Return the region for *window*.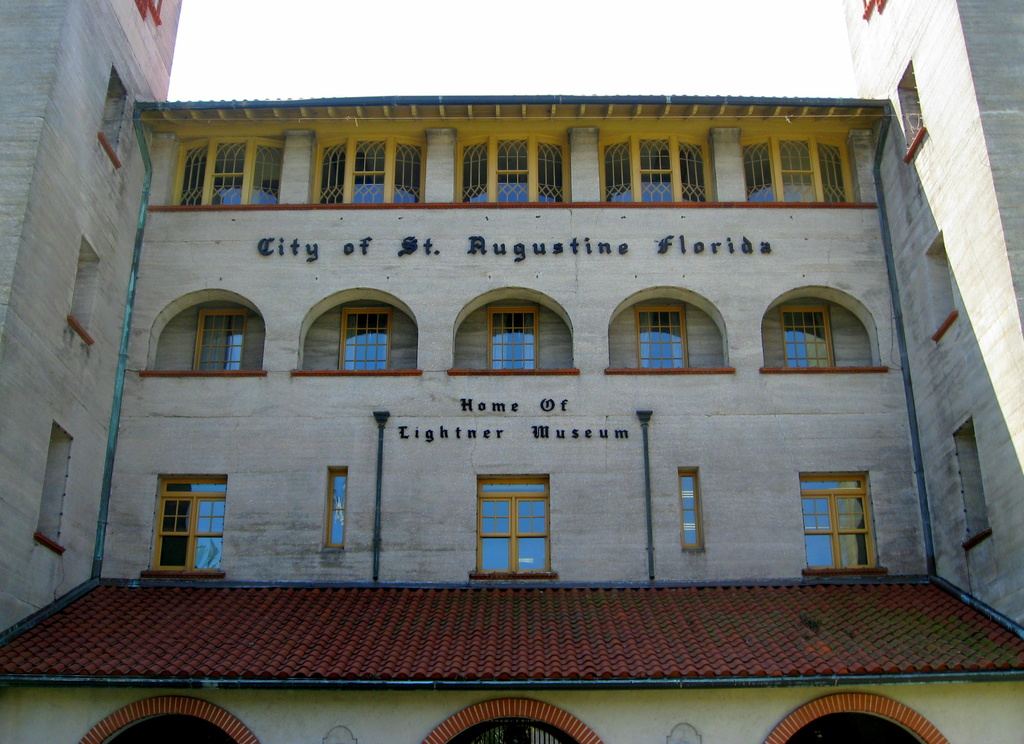
Rect(634, 305, 690, 366).
